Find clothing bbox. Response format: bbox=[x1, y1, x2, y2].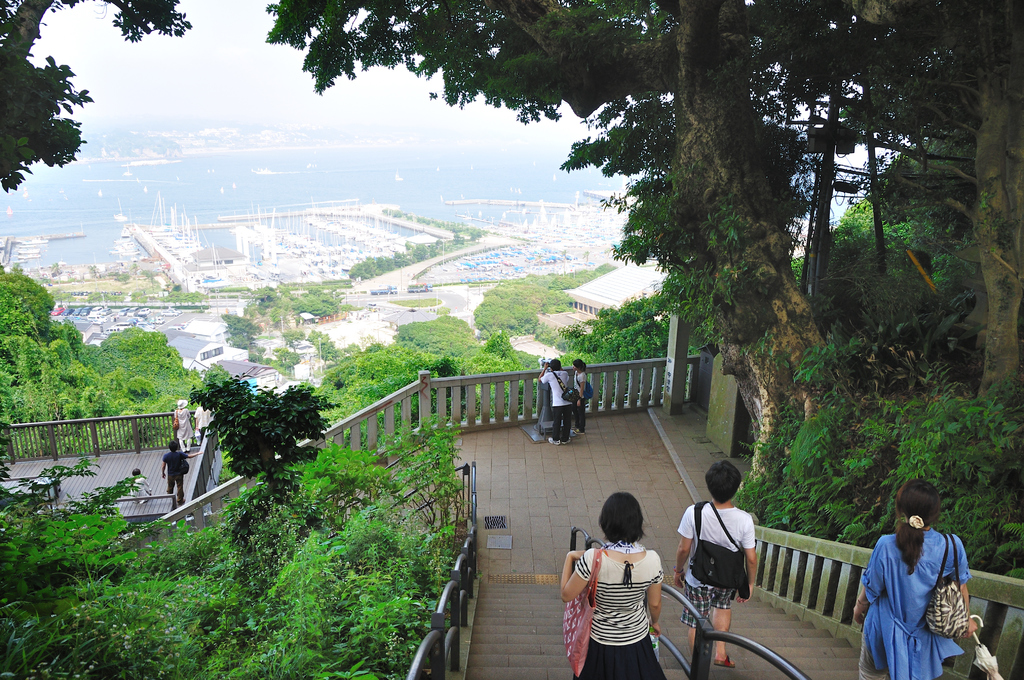
bbox=[195, 407, 211, 442].
